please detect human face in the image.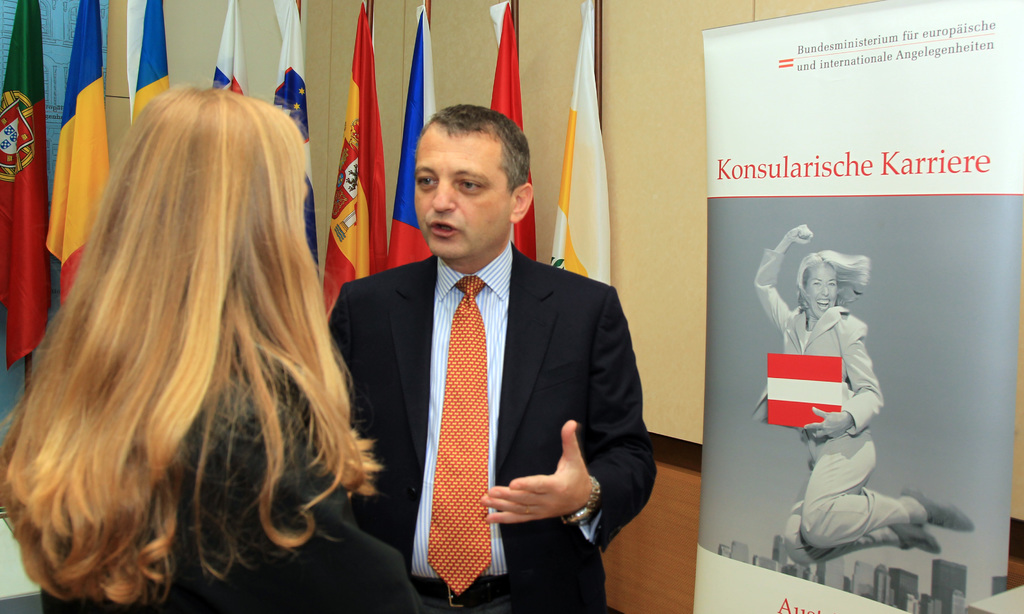
BBox(414, 124, 504, 254).
